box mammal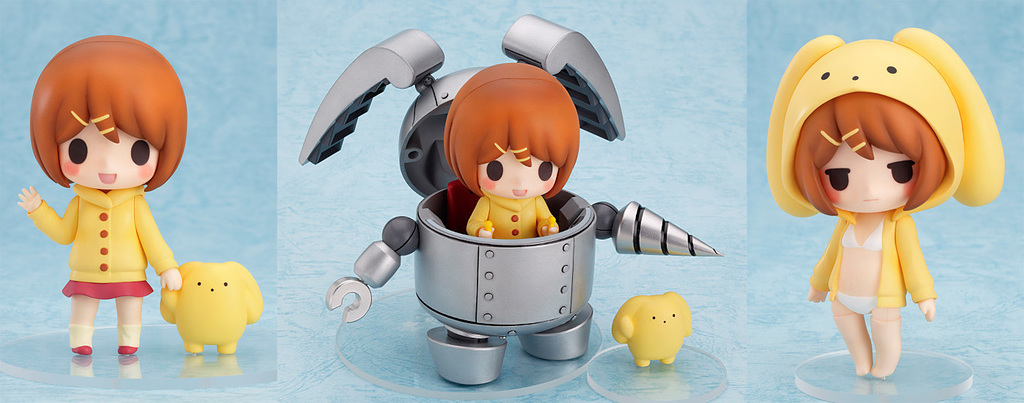
(left=444, top=62, right=583, bottom=243)
